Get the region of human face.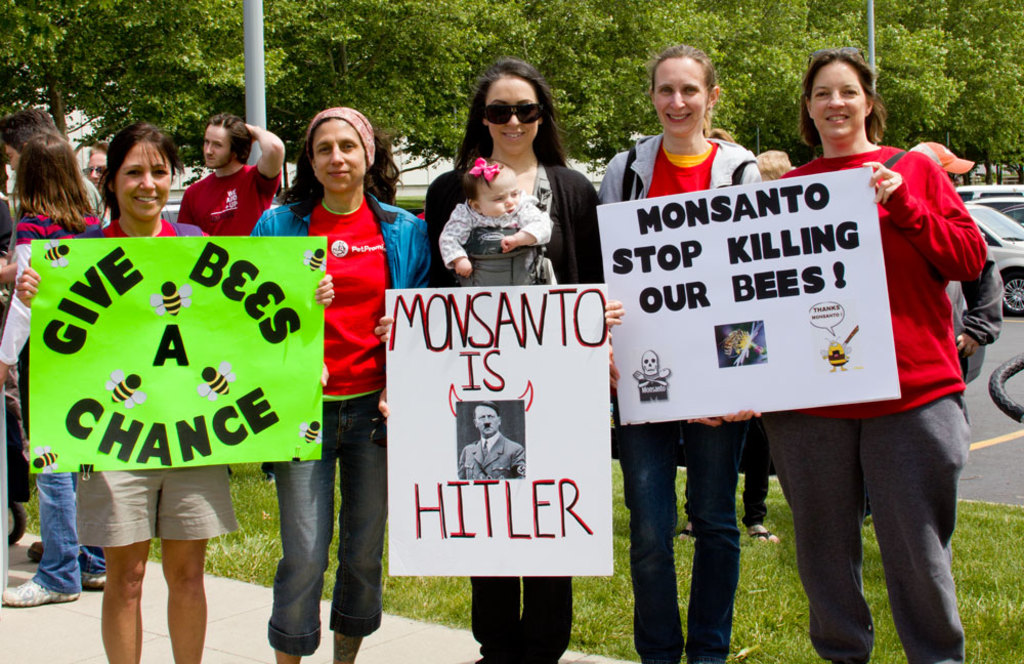
{"left": 476, "top": 406, "right": 499, "bottom": 435}.
